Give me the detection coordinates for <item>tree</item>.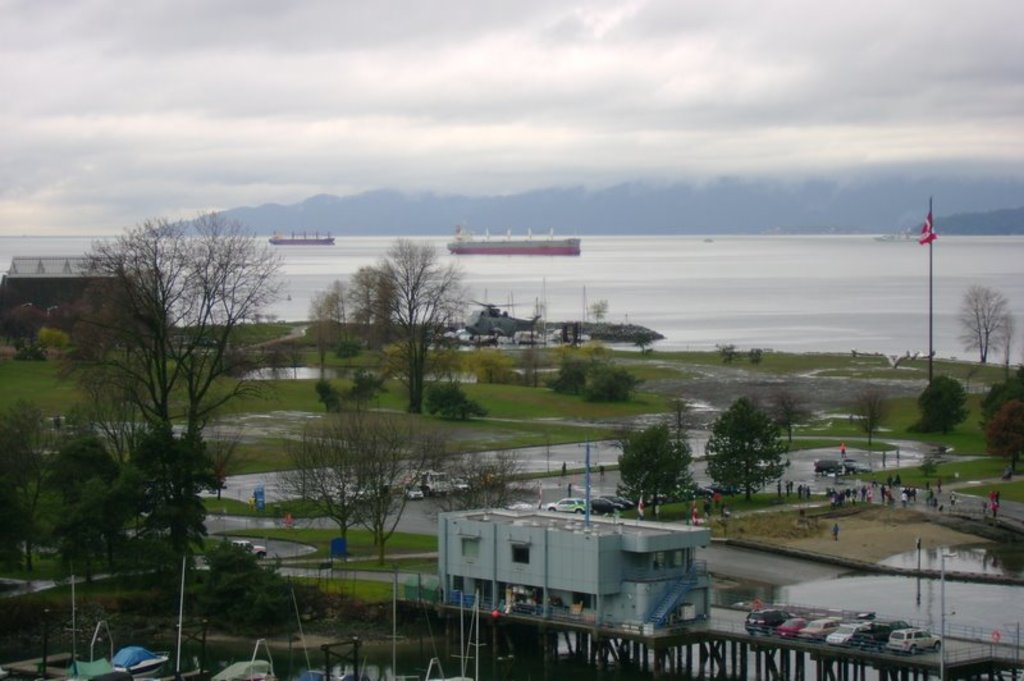
Rect(605, 421, 703, 521).
